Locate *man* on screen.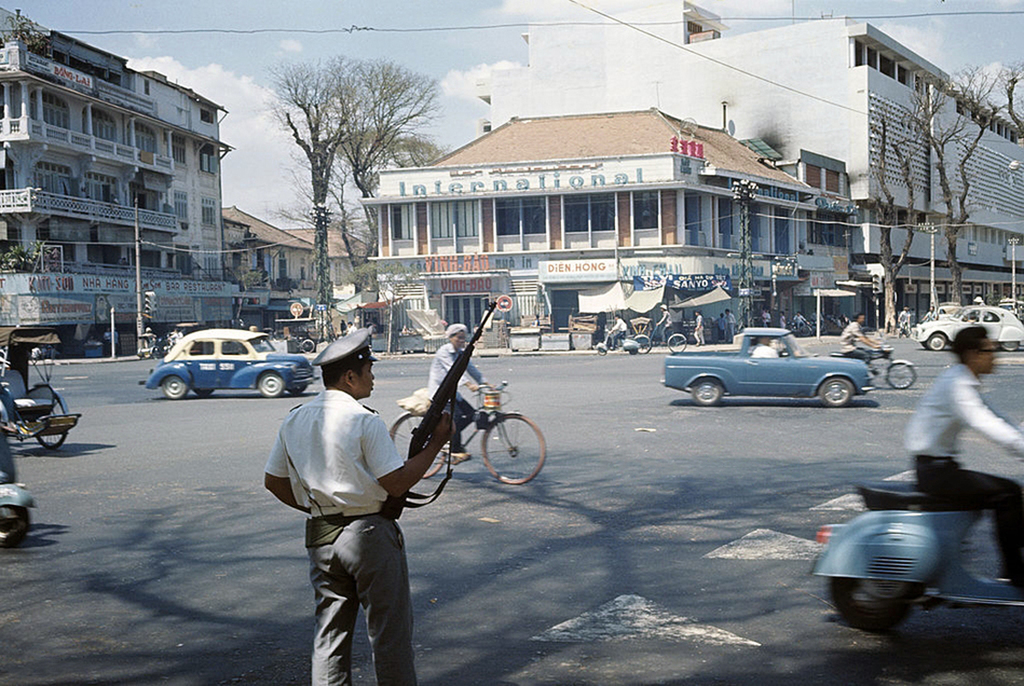
On screen at <region>908, 315, 1021, 599</region>.
